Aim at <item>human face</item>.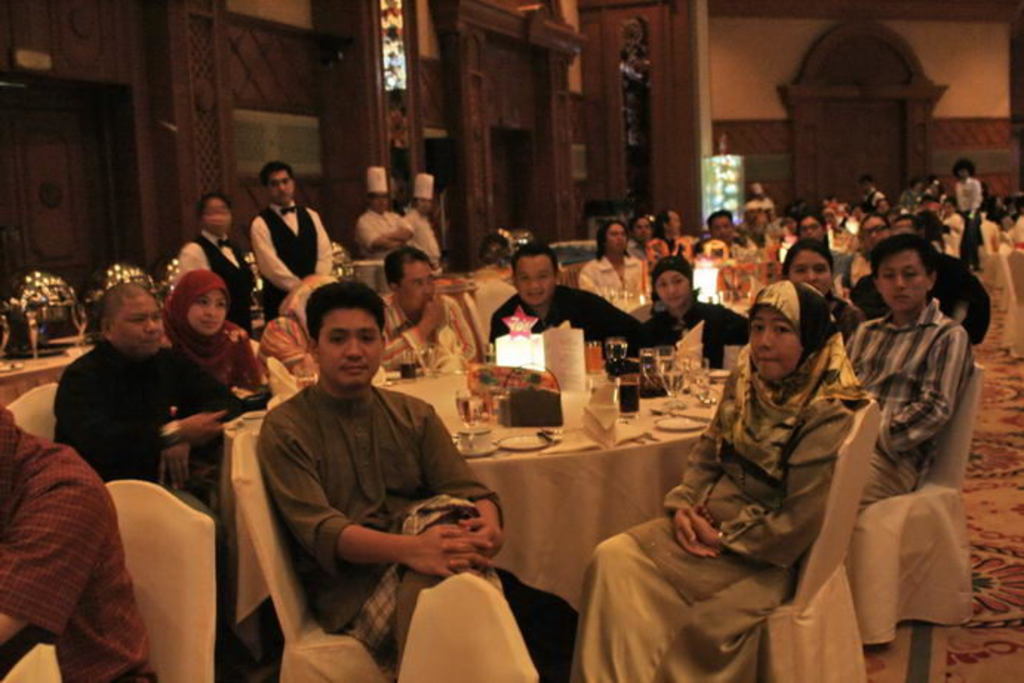
Aimed at 190,287,225,336.
